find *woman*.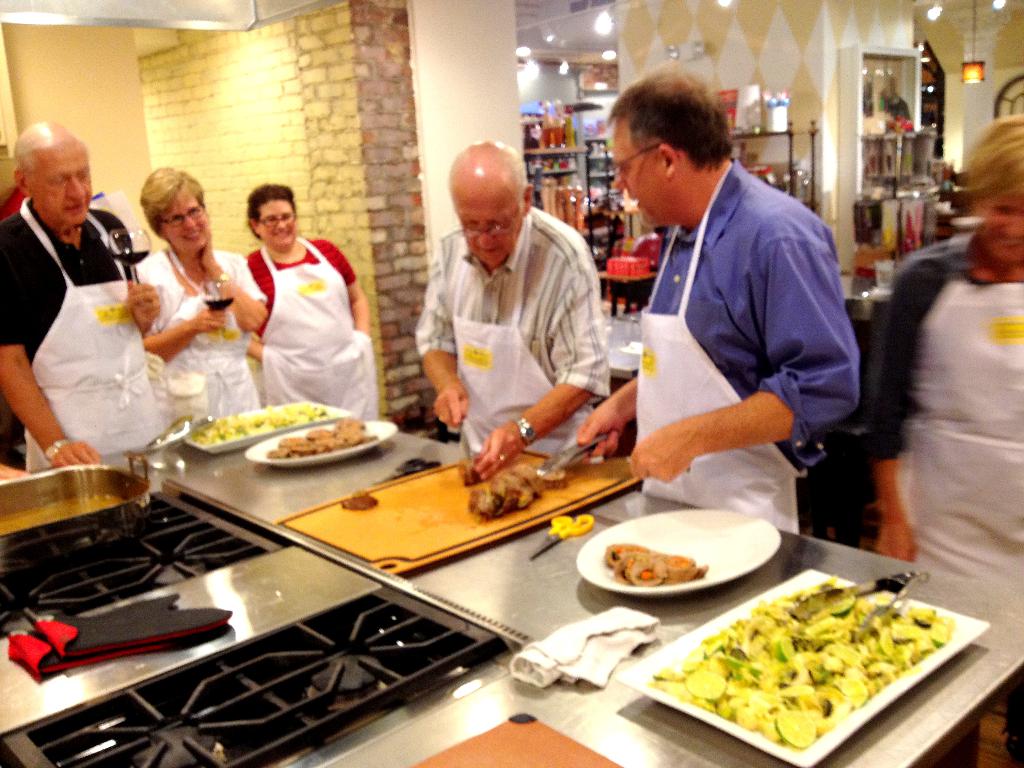
bbox(131, 170, 268, 430).
